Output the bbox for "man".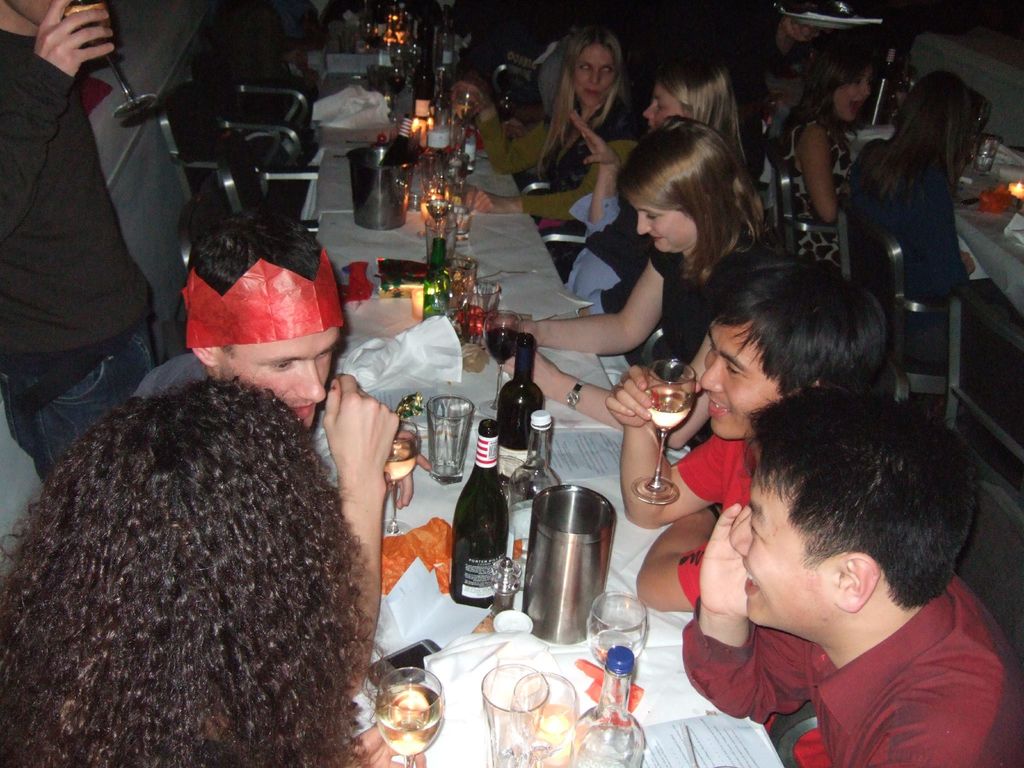
rect(0, 376, 426, 767).
